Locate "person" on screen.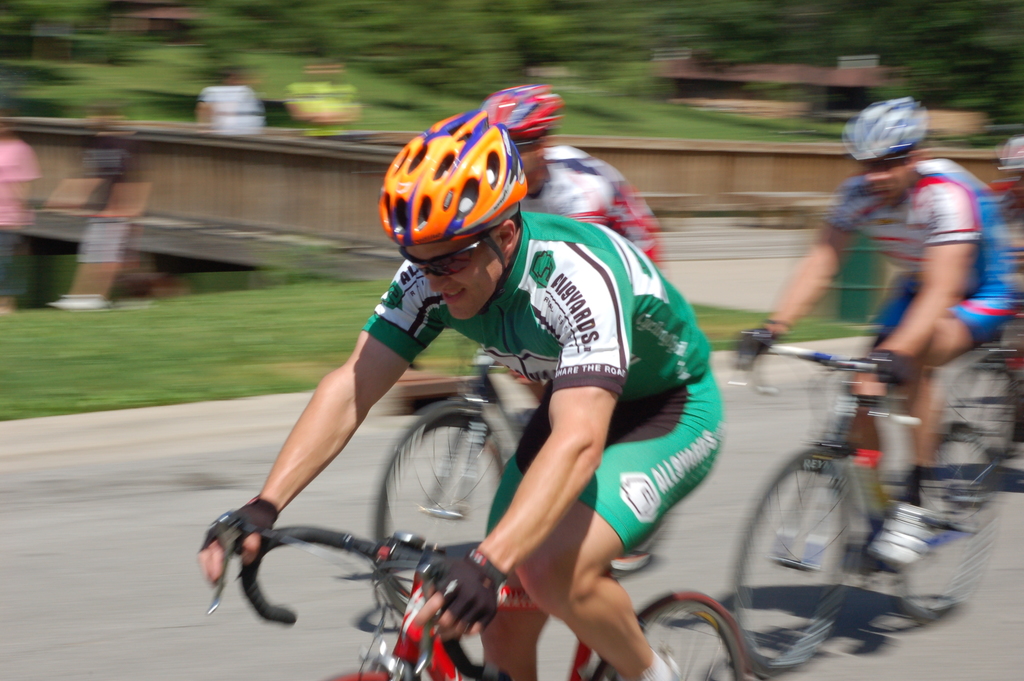
On screen at 49, 112, 200, 317.
